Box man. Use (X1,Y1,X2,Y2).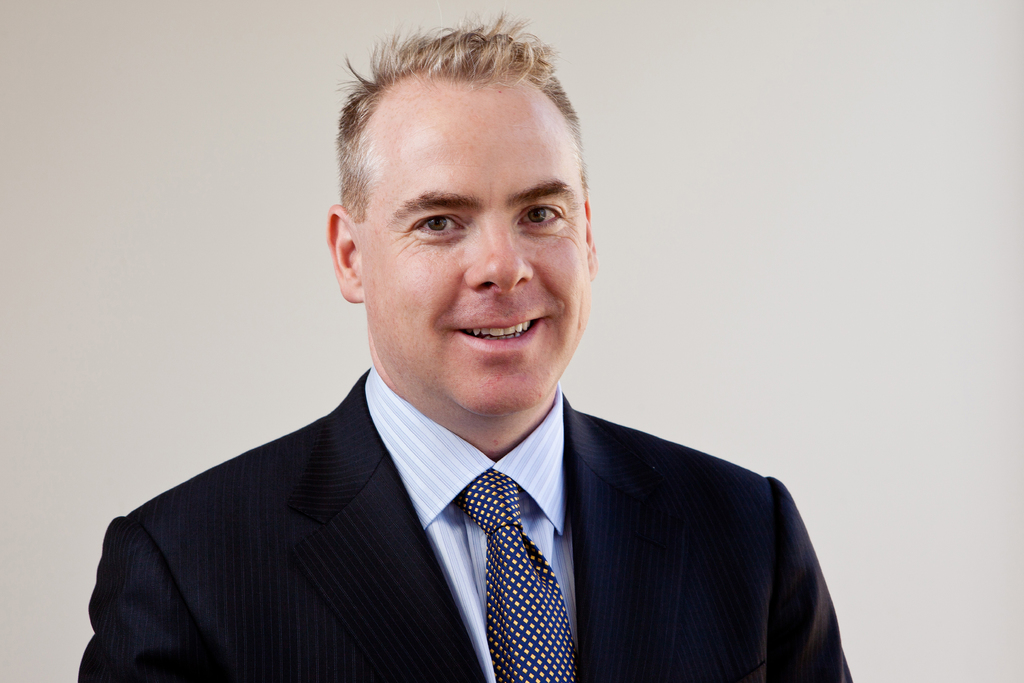
(67,44,868,668).
